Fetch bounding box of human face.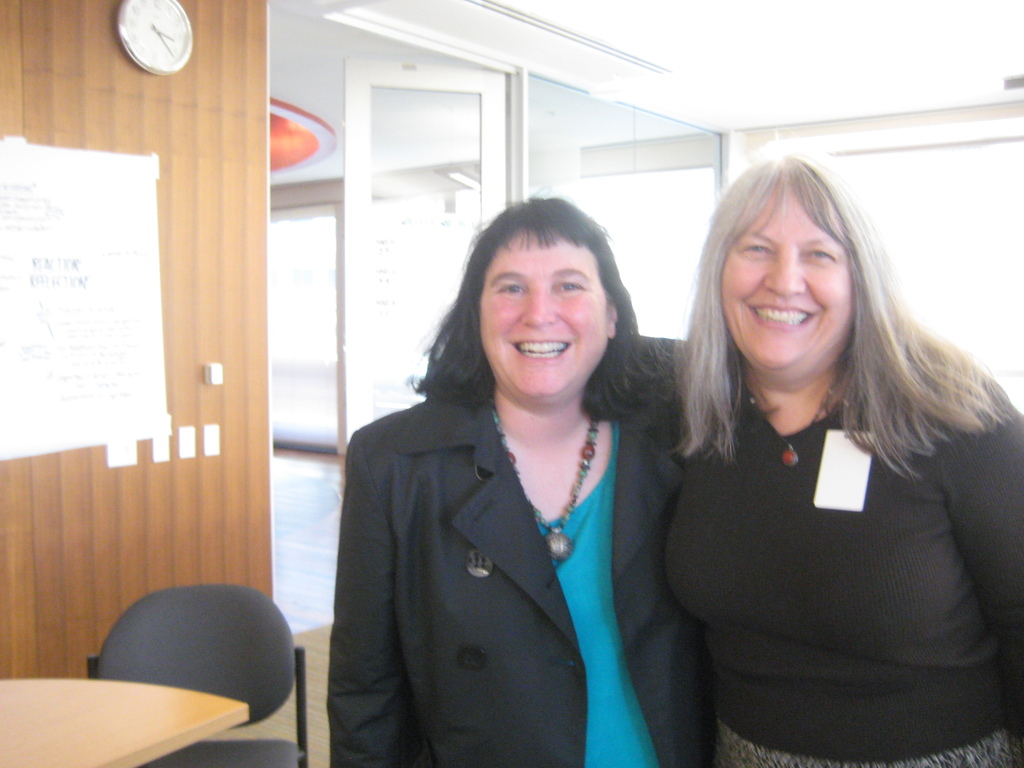
Bbox: region(474, 246, 605, 402).
